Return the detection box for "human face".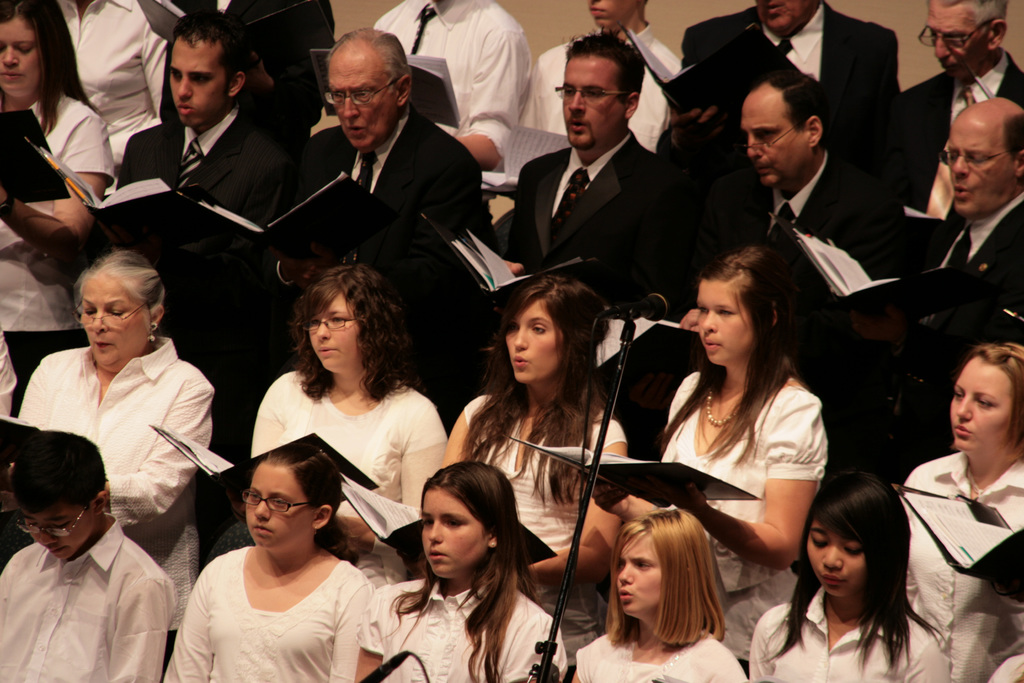
rect(308, 293, 358, 367).
